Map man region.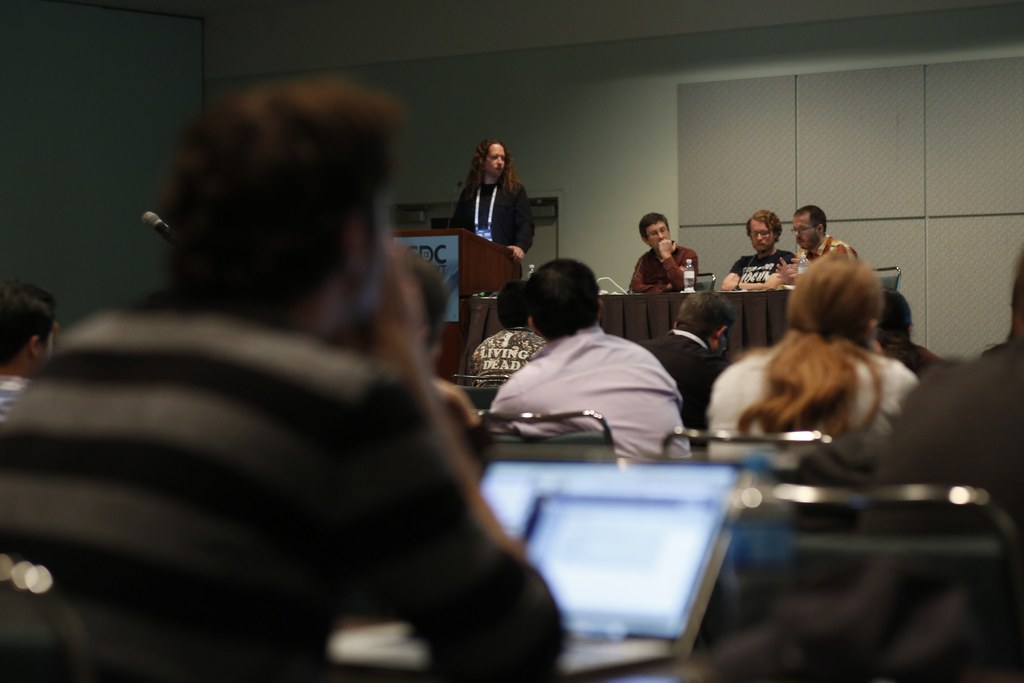
Mapped to rect(0, 273, 62, 429).
